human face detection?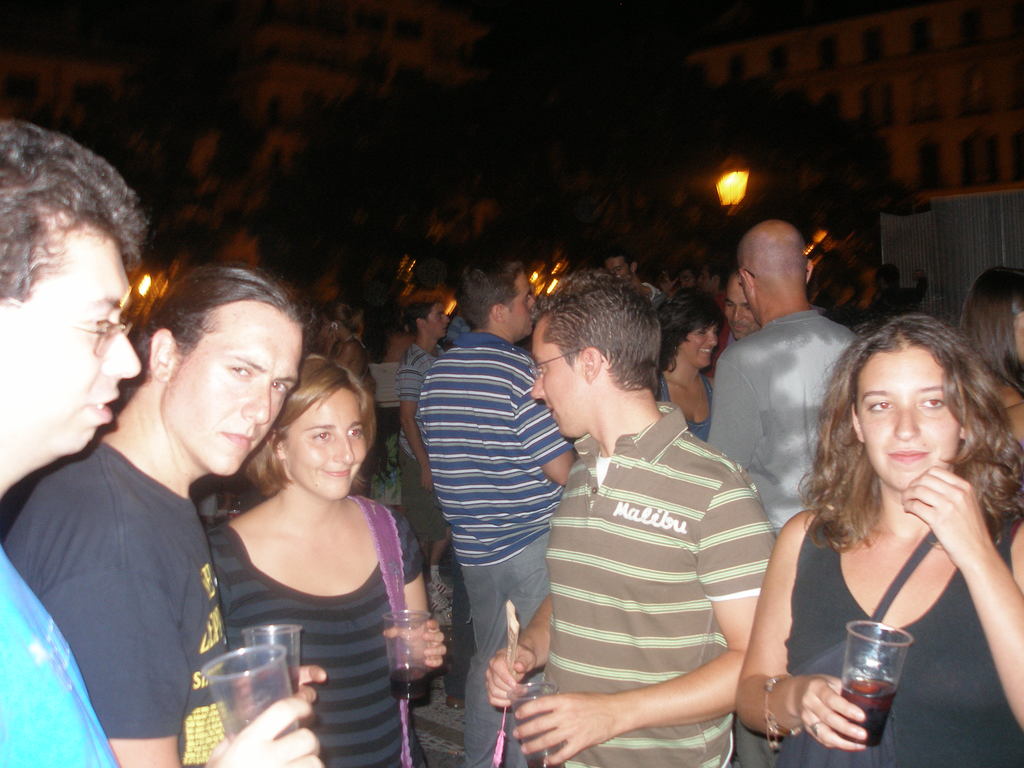
locate(532, 318, 582, 431)
